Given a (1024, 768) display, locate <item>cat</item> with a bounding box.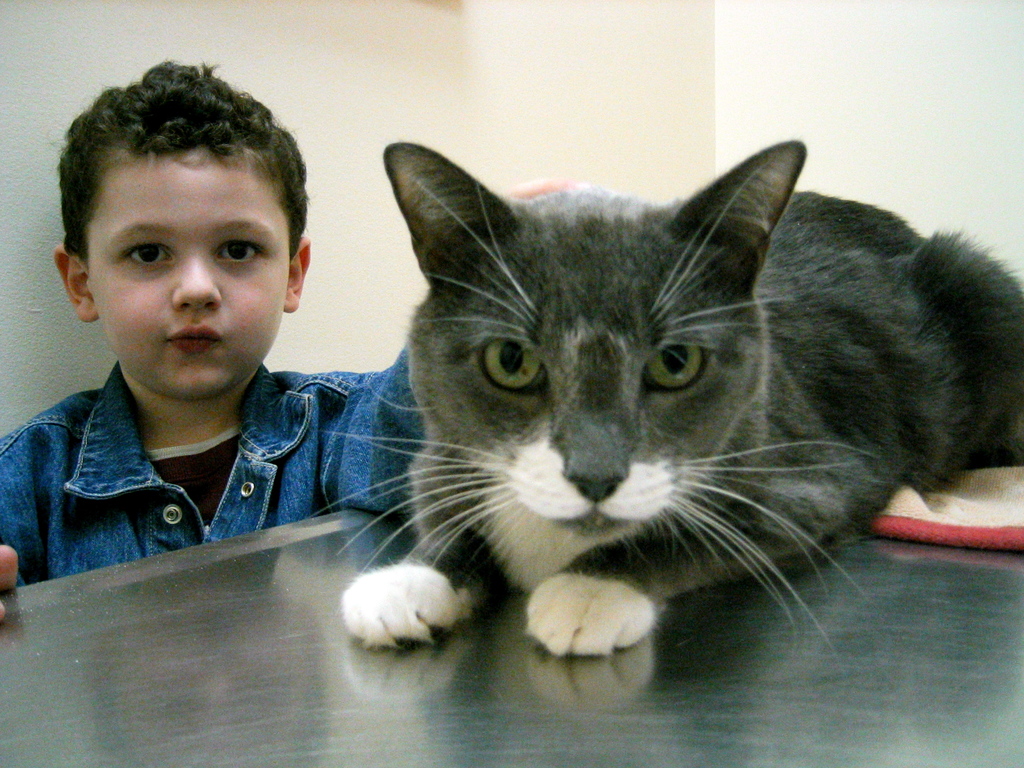
Located: <bbox>296, 140, 1023, 677</bbox>.
